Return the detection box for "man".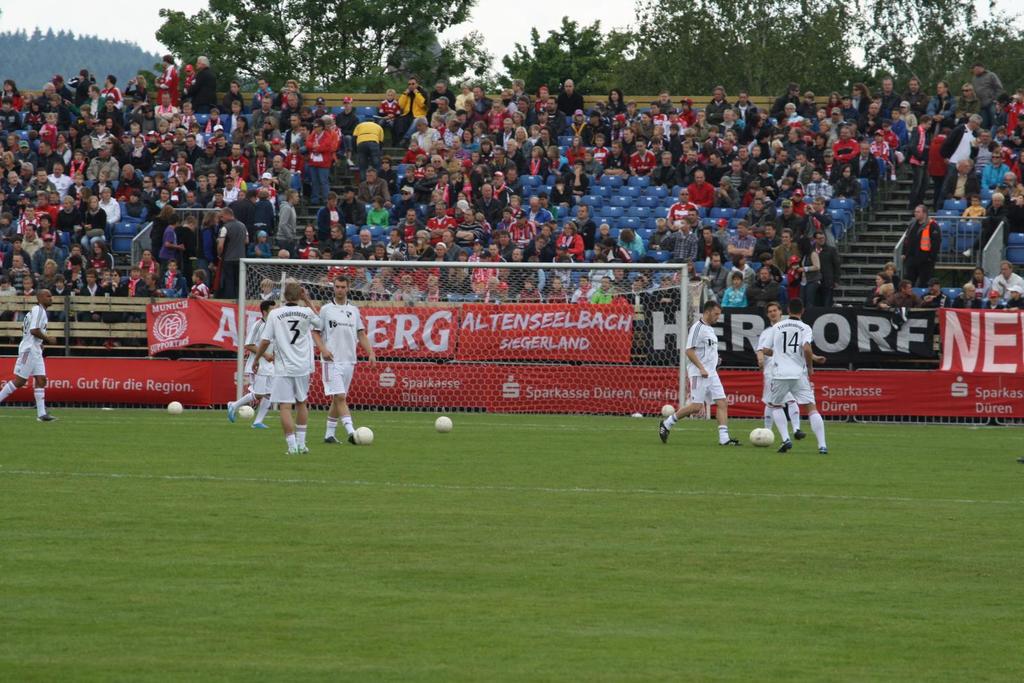
rect(305, 117, 334, 207).
